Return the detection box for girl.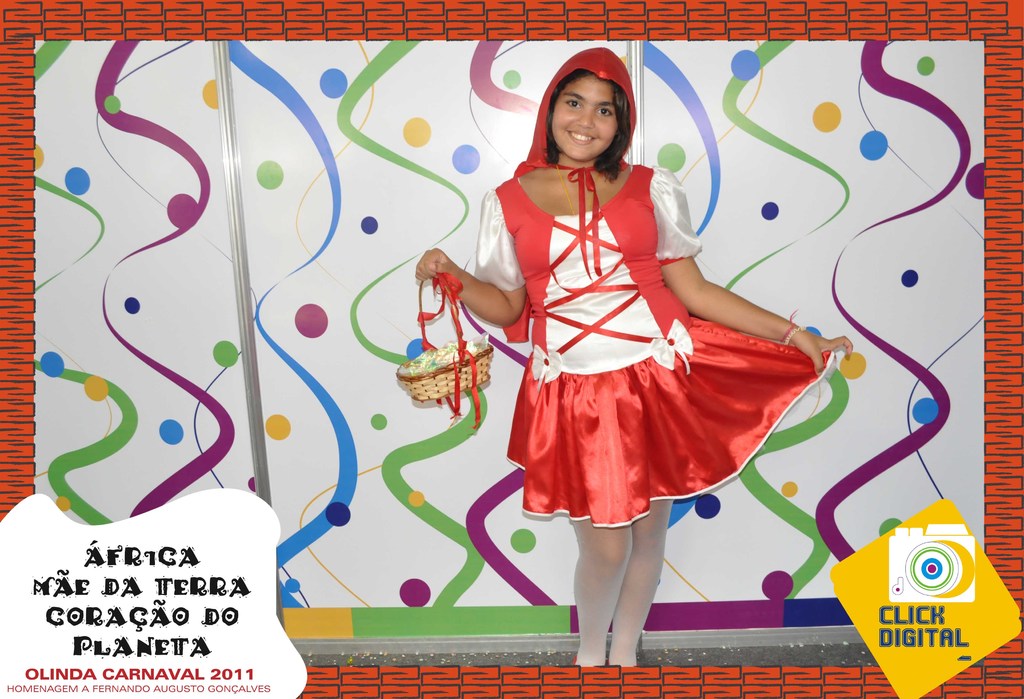
<box>414,45,853,662</box>.
